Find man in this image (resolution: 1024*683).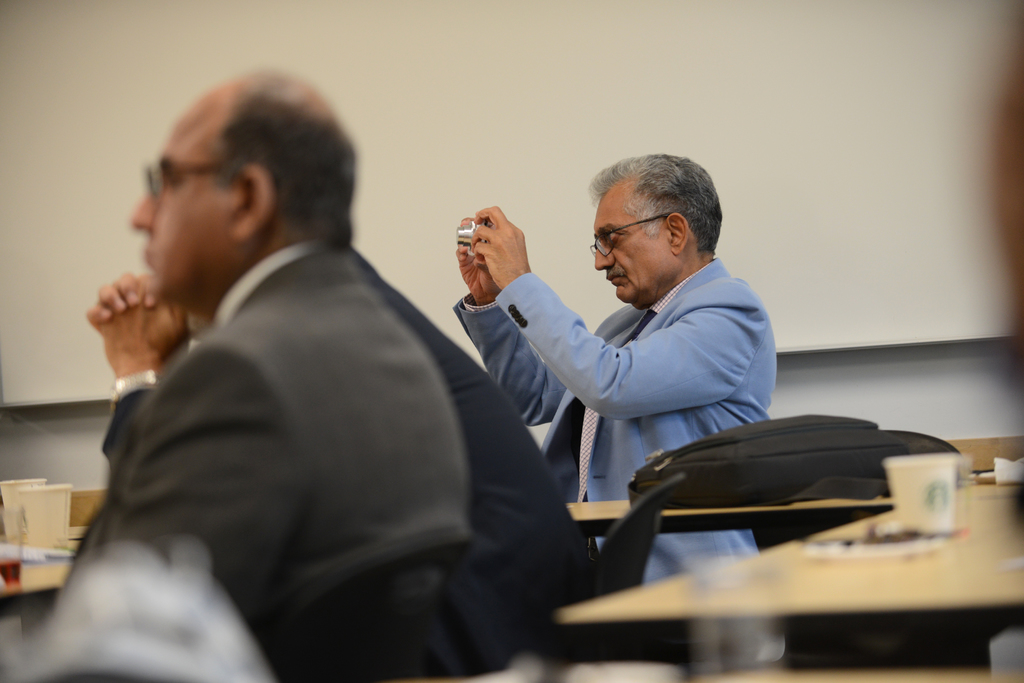
rect(39, 65, 504, 682).
